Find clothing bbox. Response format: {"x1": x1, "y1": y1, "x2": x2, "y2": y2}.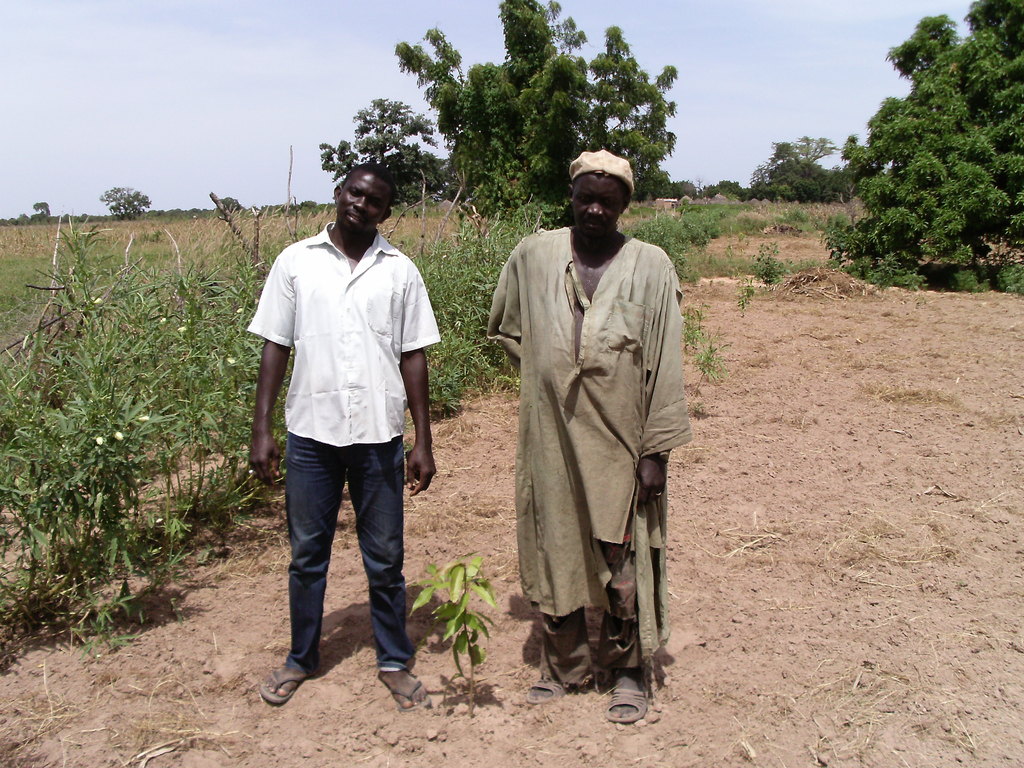
{"x1": 250, "y1": 221, "x2": 444, "y2": 675}.
